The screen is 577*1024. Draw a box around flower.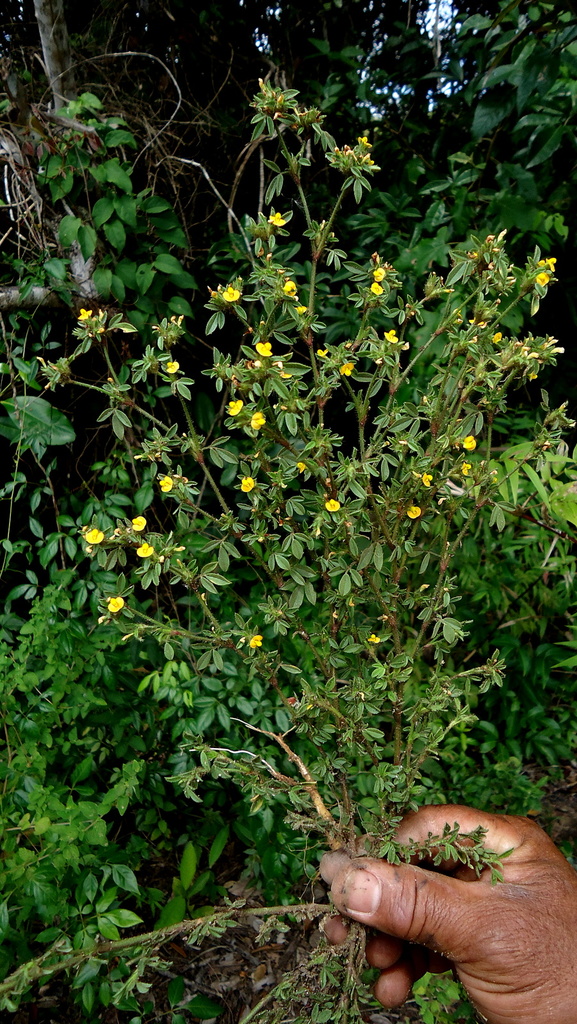
bbox=(129, 515, 149, 532).
